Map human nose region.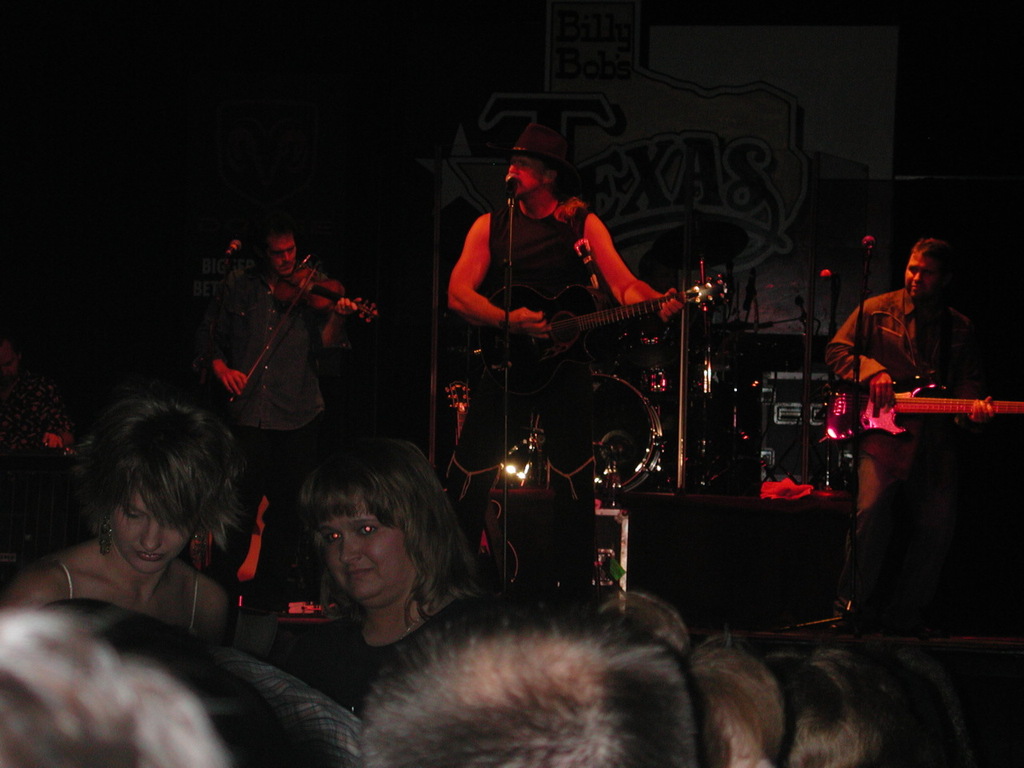
Mapped to rect(141, 517, 161, 551).
